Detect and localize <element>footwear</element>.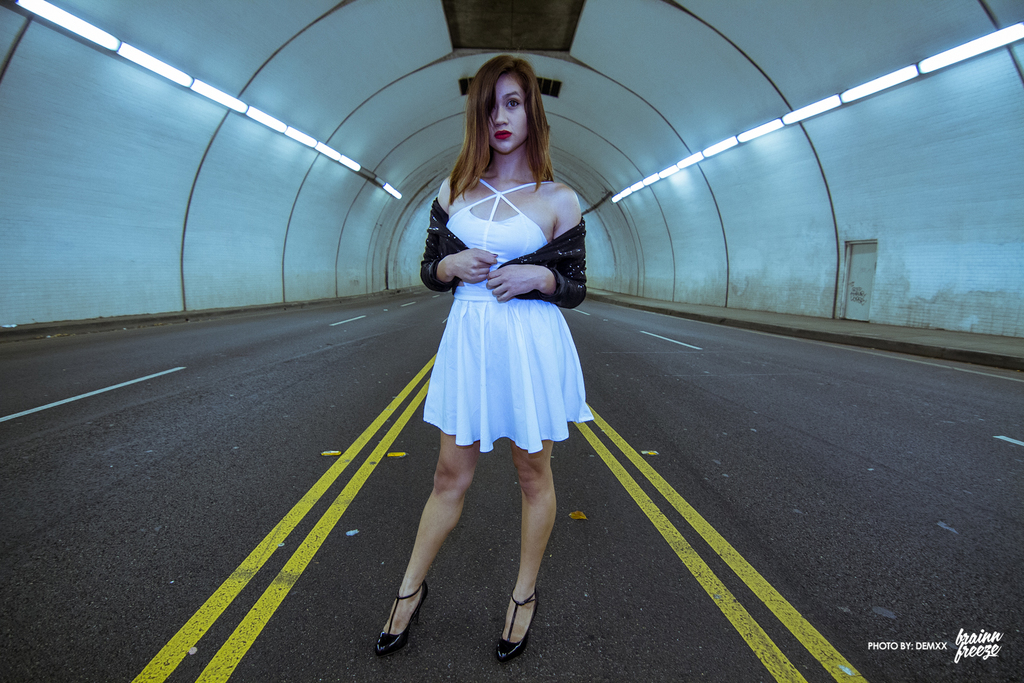
Localized at [495, 584, 543, 661].
